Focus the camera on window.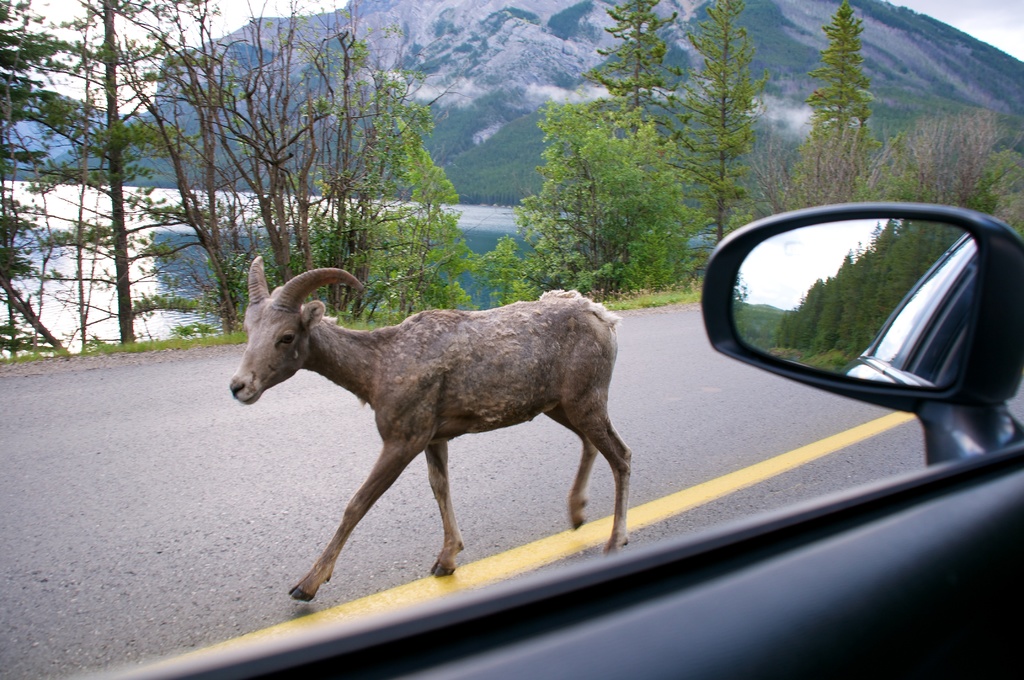
Focus region: (left=868, top=236, right=975, bottom=362).
